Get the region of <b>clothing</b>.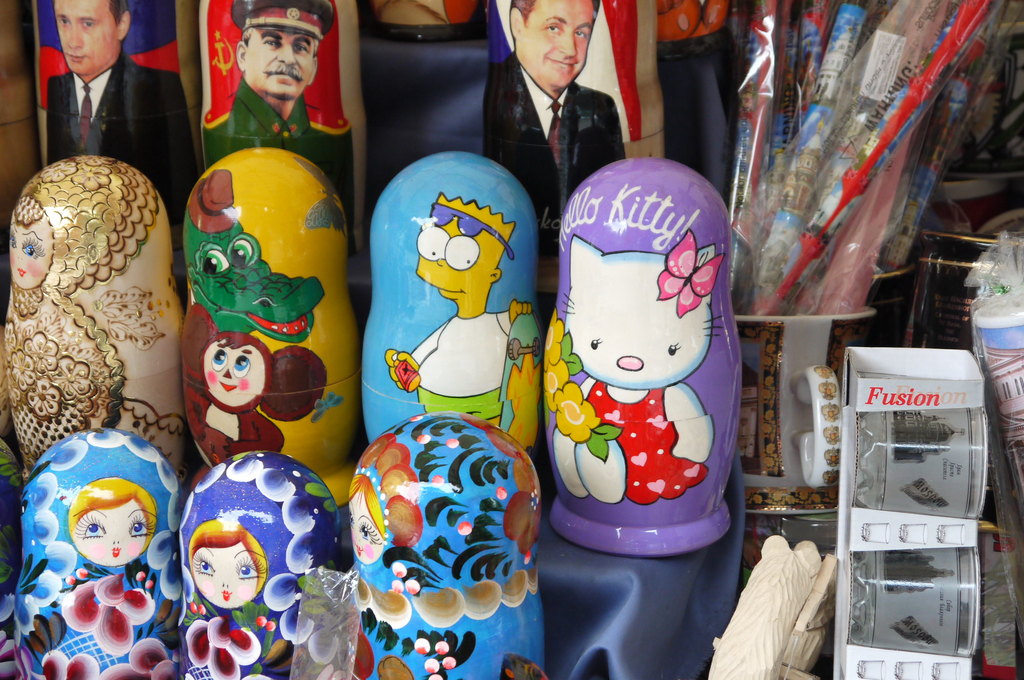
l=483, t=47, r=621, b=271.
